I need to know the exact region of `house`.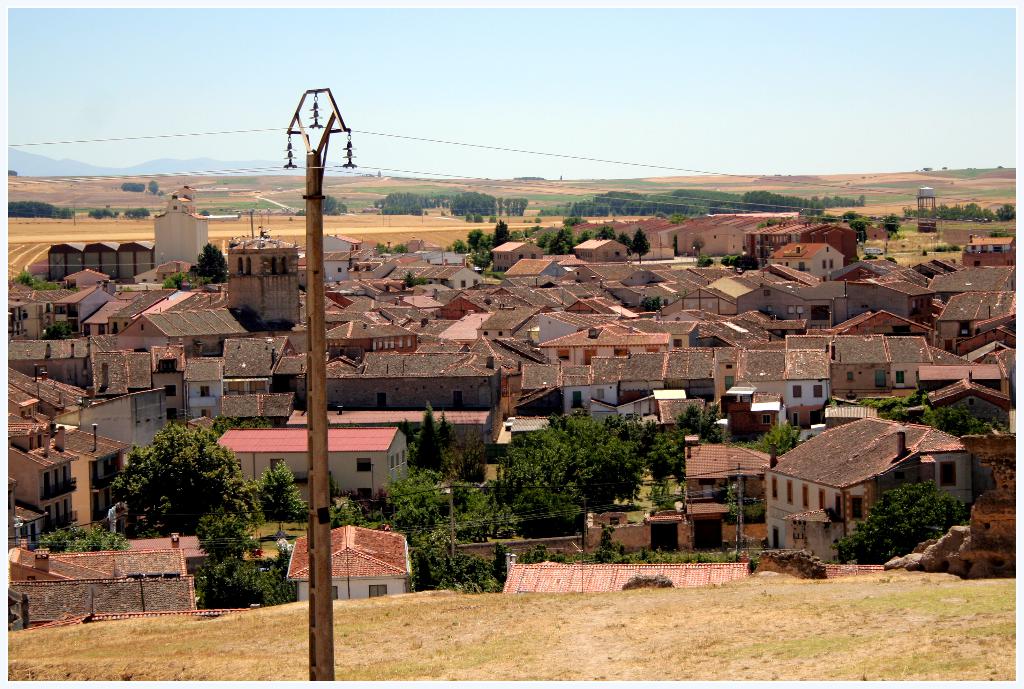
Region: bbox=(615, 396, 712, 436).
